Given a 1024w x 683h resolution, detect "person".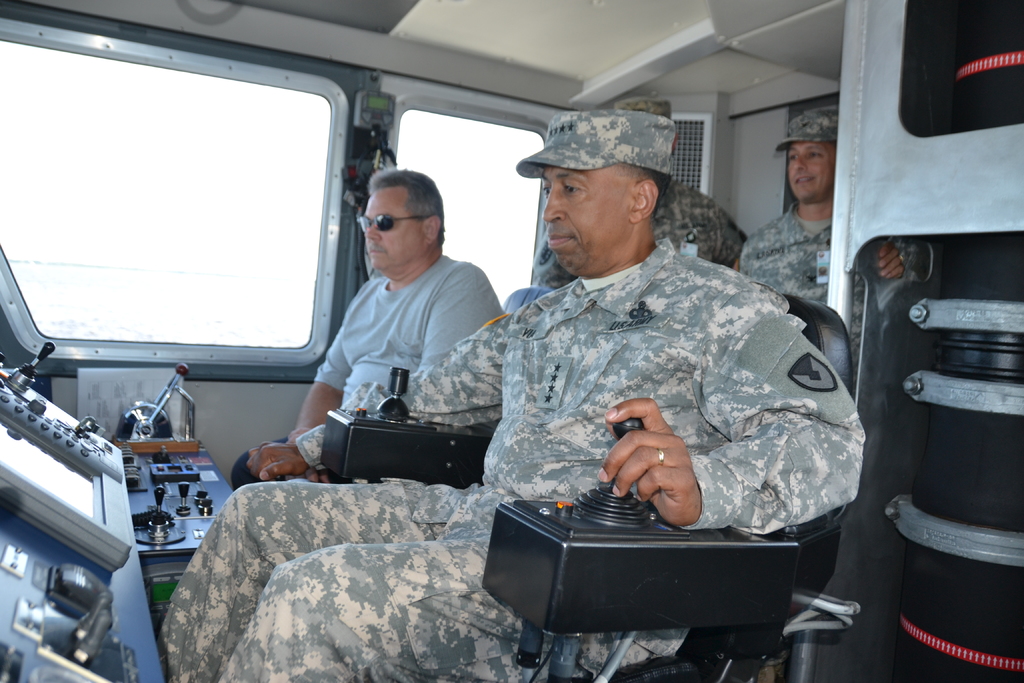
226 171 508 492.
